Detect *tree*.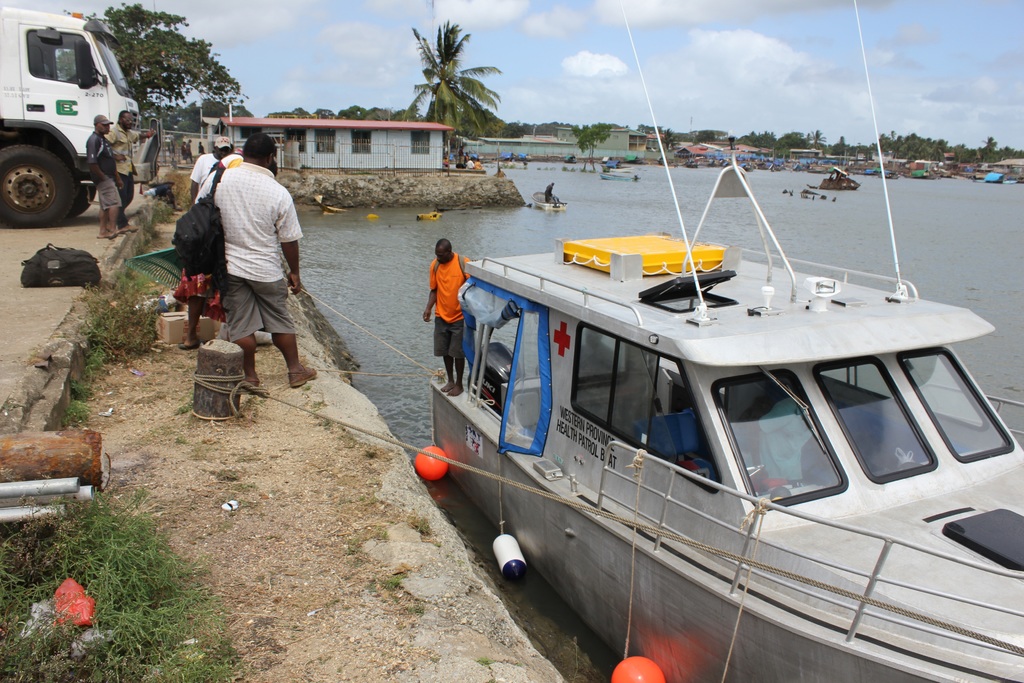
Detected at {"left": 333, "top": 103, "right": 370, "bottom": 120}.
